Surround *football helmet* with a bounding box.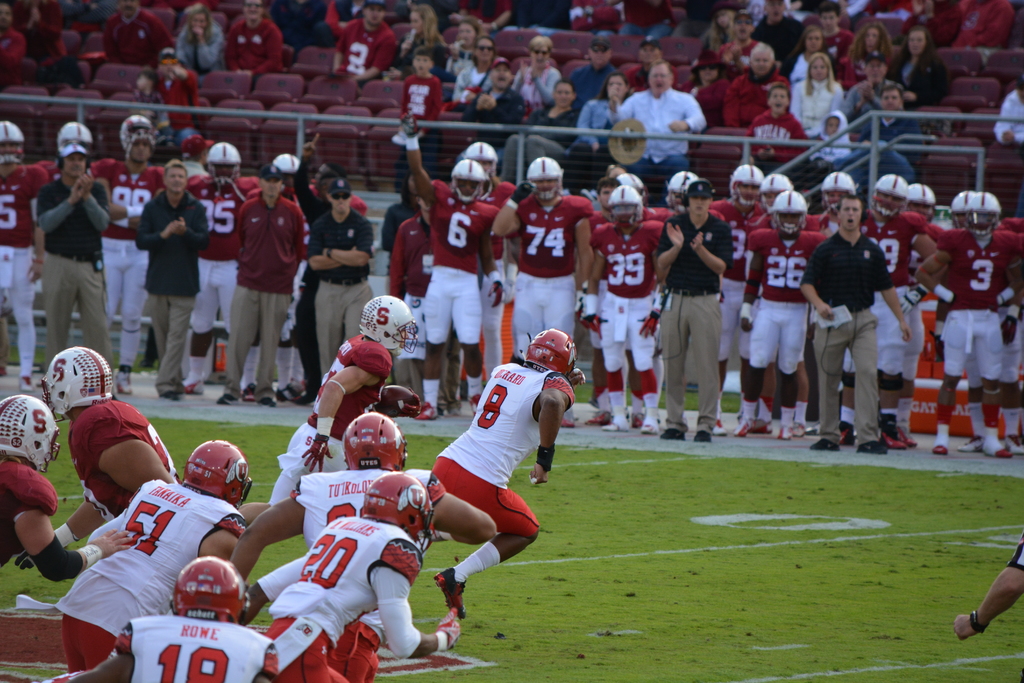
(x1=41, y1=345, x2=113, y2=418).
